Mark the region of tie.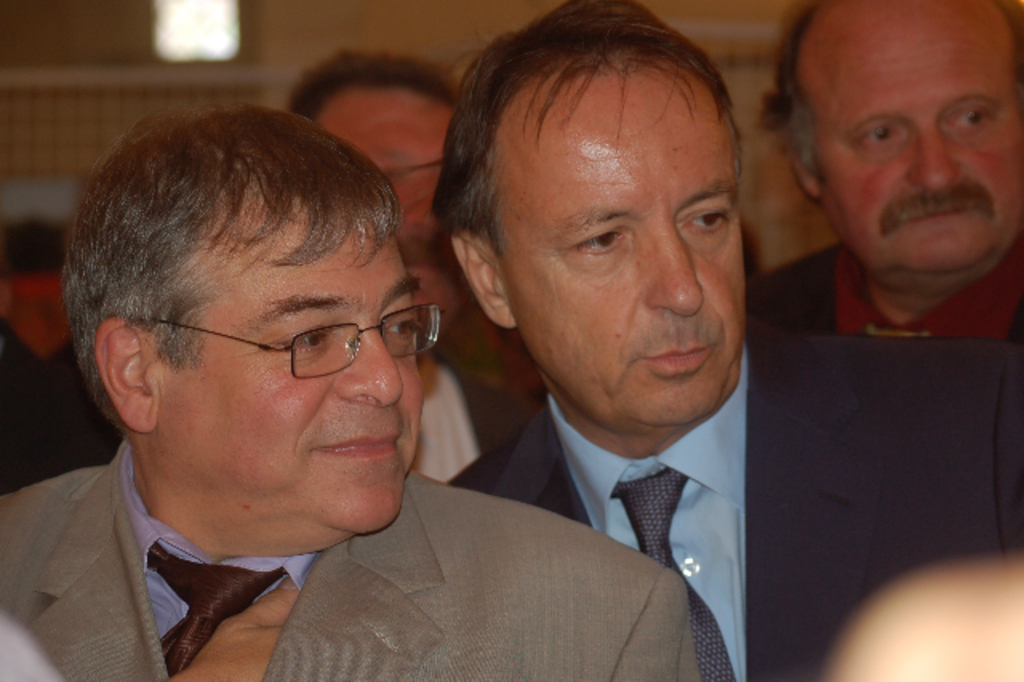
Region: box(600, 464, 736, 680).
